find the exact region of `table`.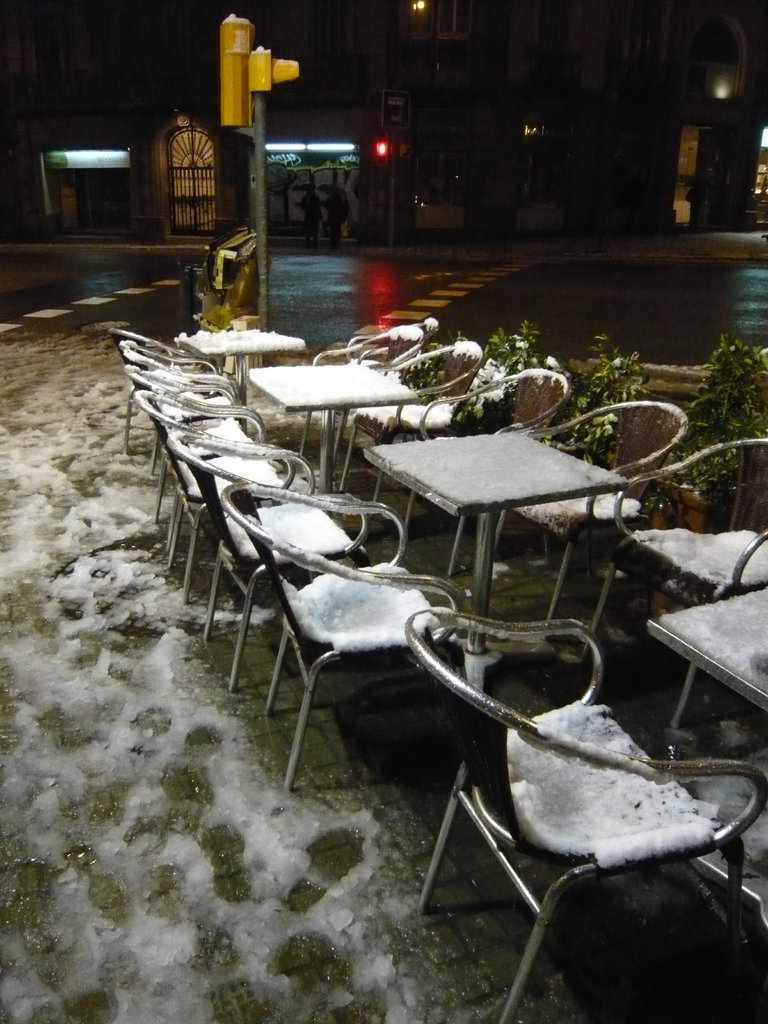
Exact region: <bbox>651, 591, 767, 720</bbox>.
